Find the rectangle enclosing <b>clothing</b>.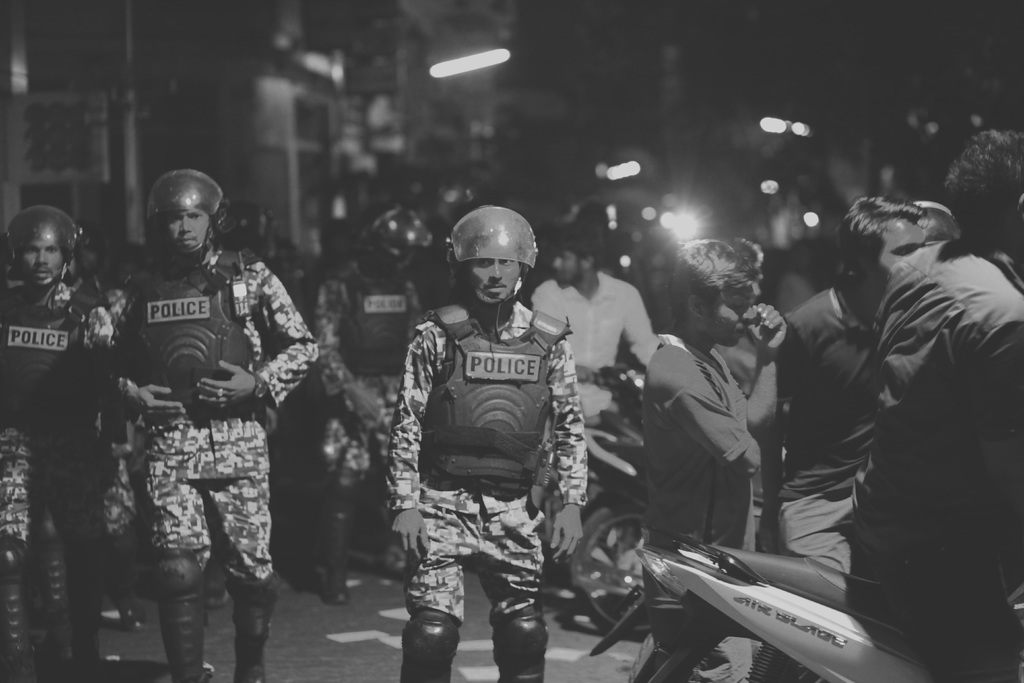
(0,268,124,682).
